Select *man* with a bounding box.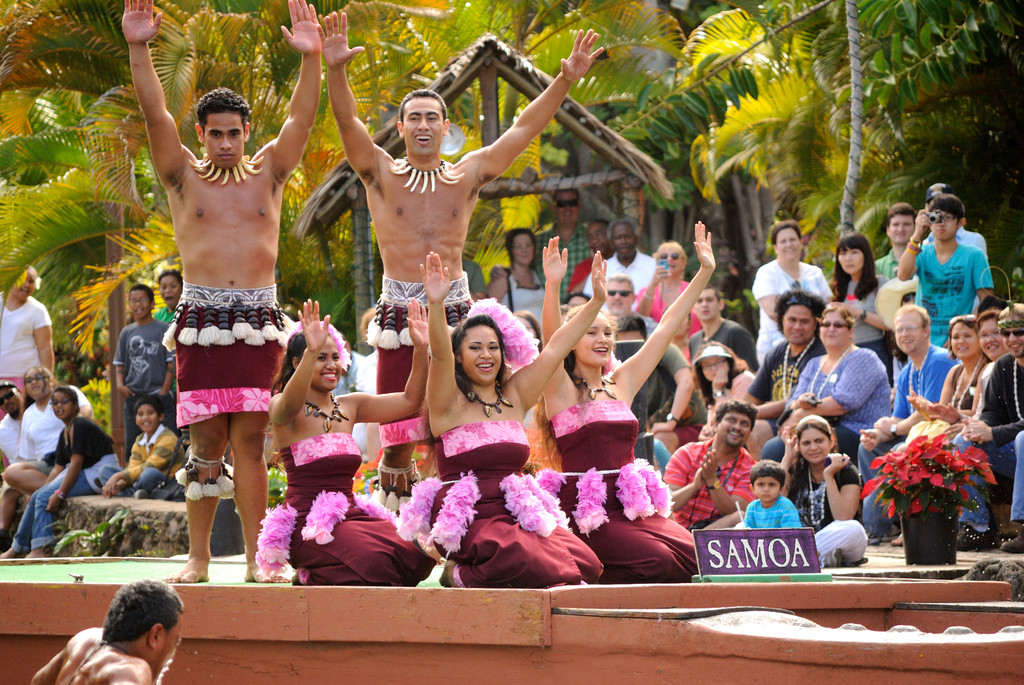
crop(488, 187, 595, 296).
